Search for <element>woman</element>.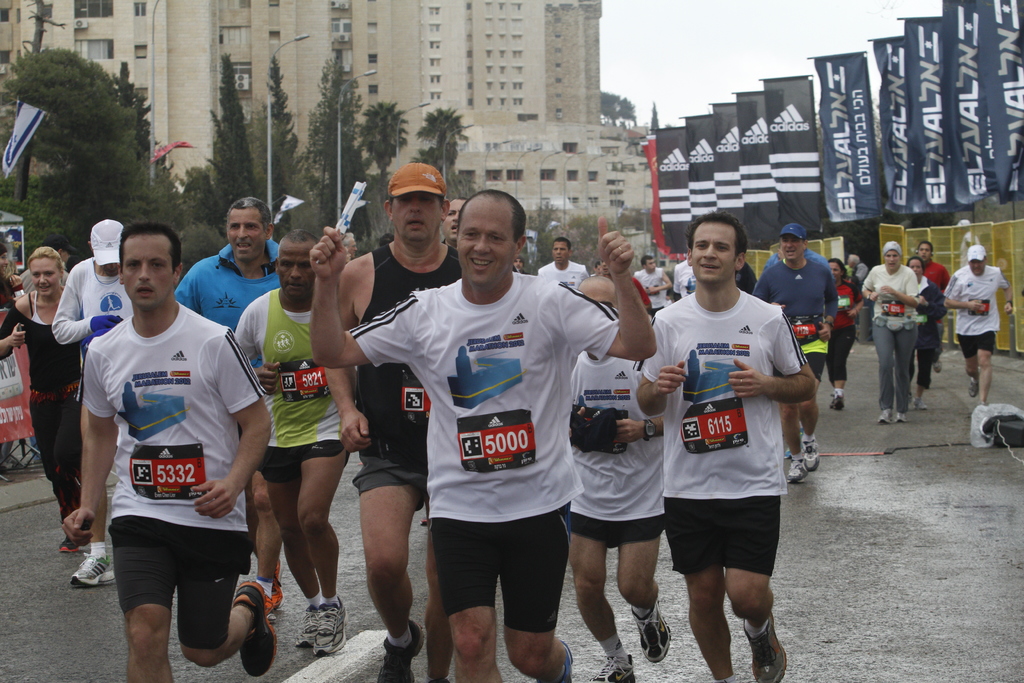
Found at 856 240 922 420.
